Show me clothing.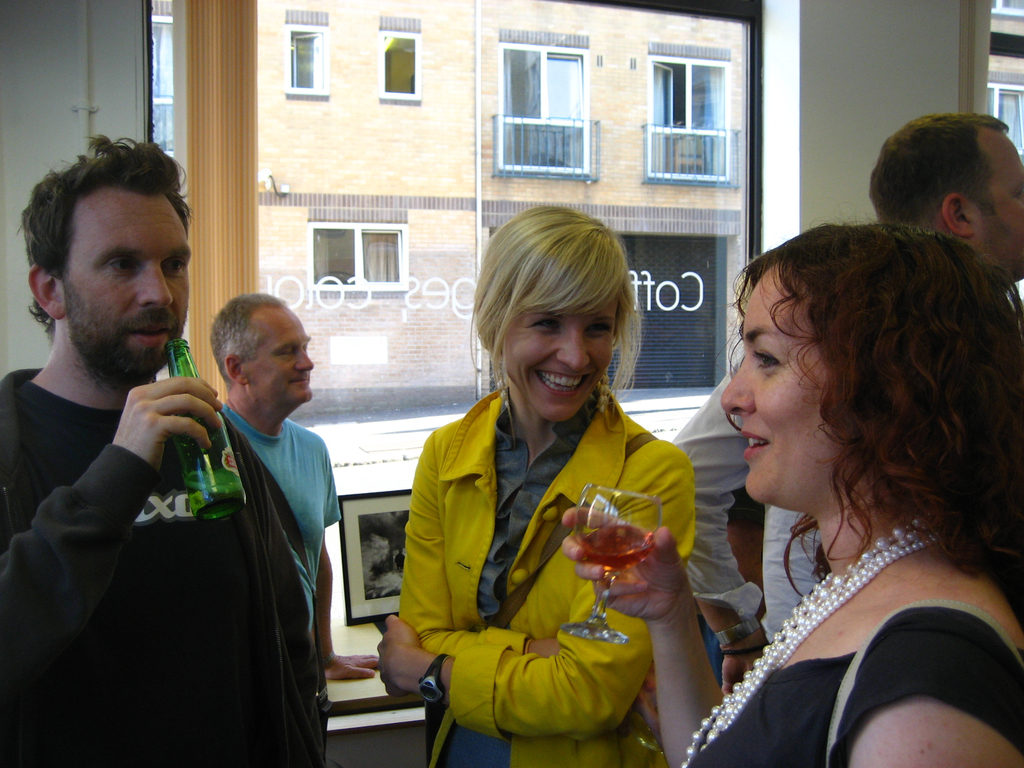
clothing is here: 386, 323, 692, 758.
